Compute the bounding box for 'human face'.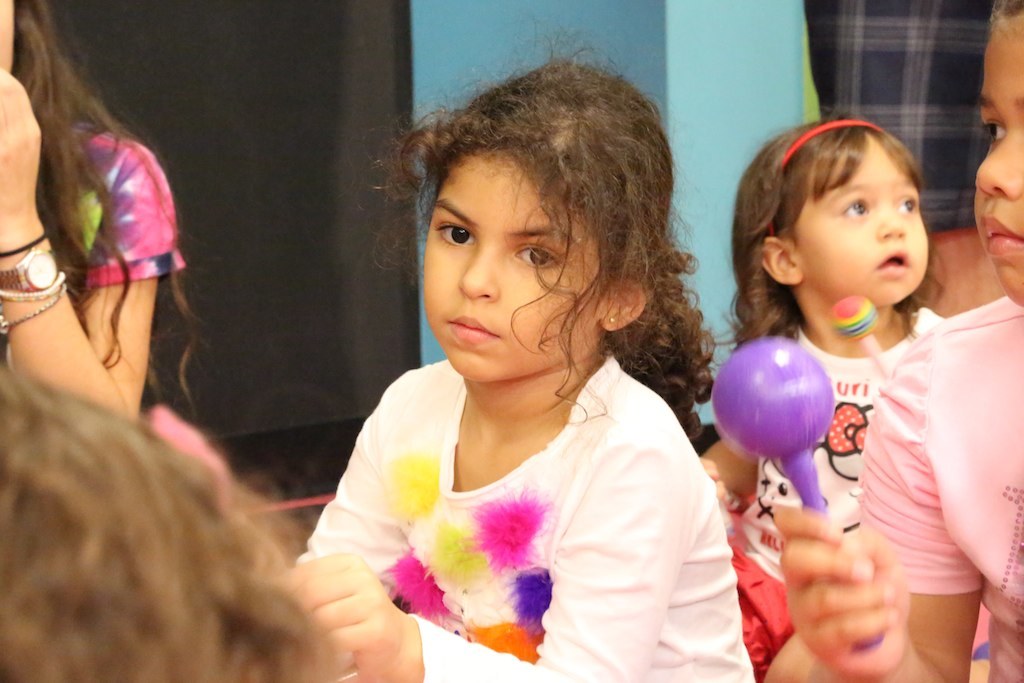
(422, 146, 616, 381).
